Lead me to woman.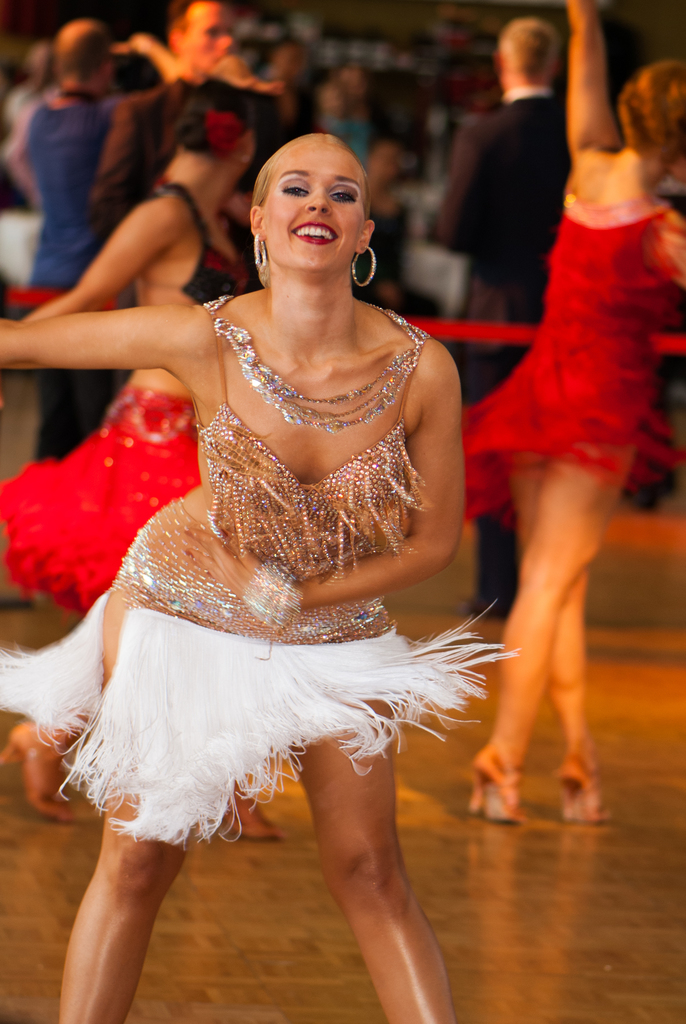
Lead to <region>0, 84, 279, 836</region>.
